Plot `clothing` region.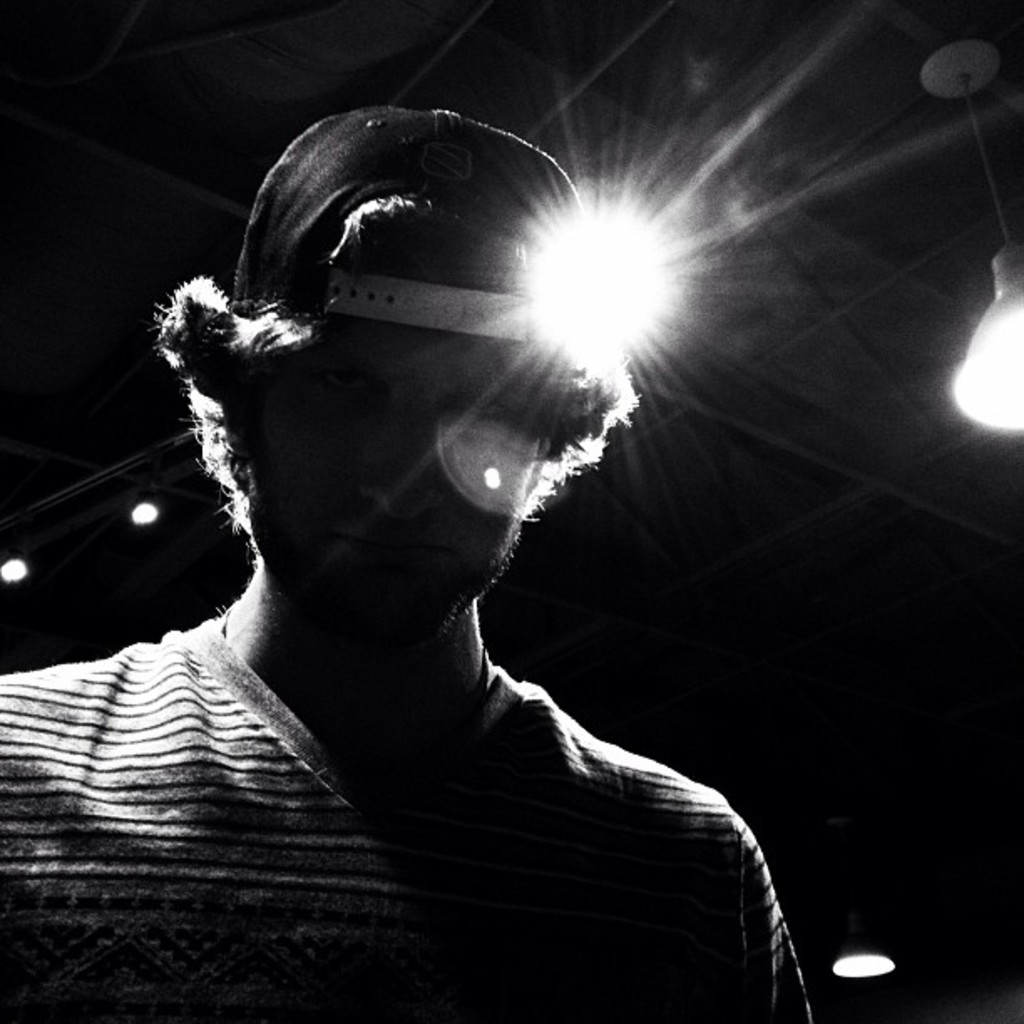
Plotted at BBox(49, 371, 770, 989).
